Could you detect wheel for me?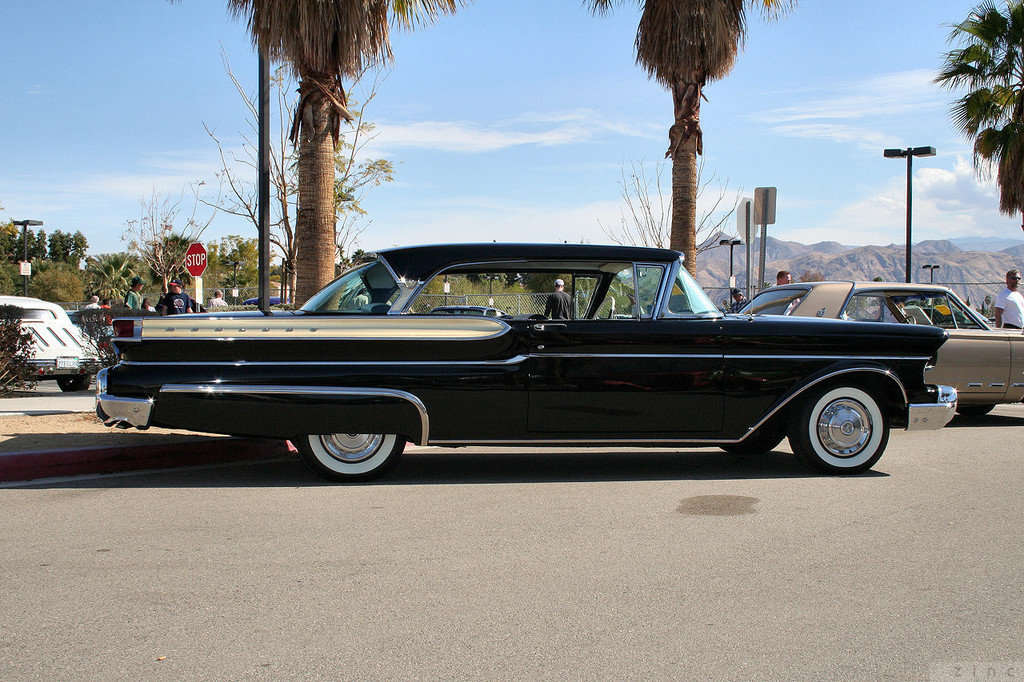
Detection result: [955, 403, 995, 421].
